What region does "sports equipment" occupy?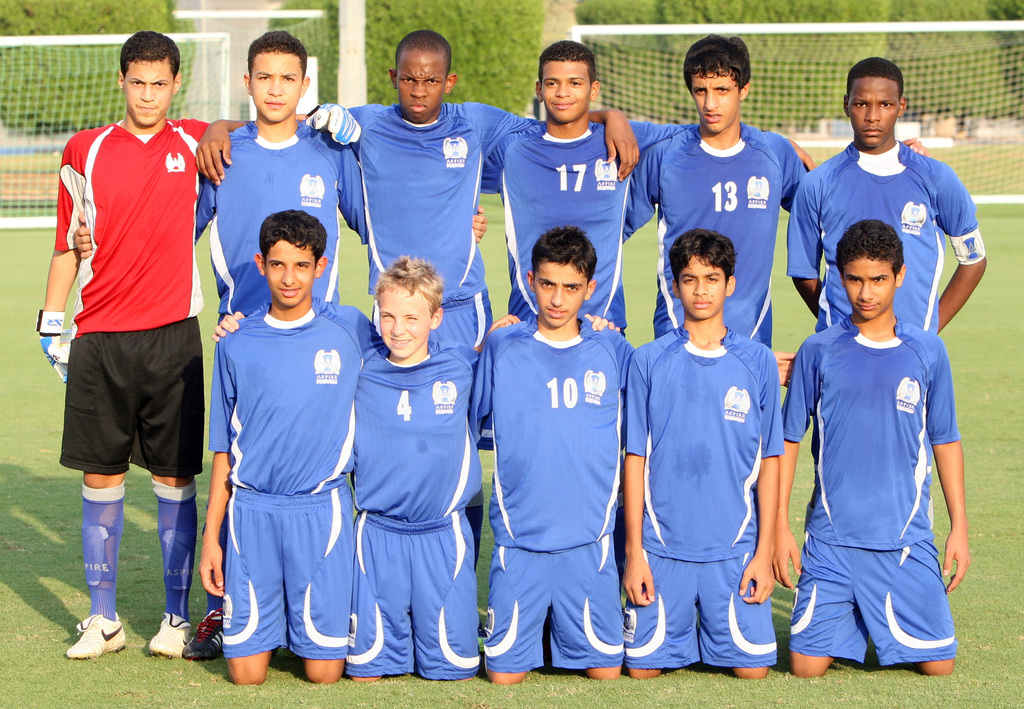
left=150, top=612, right=192, bottom=663.
